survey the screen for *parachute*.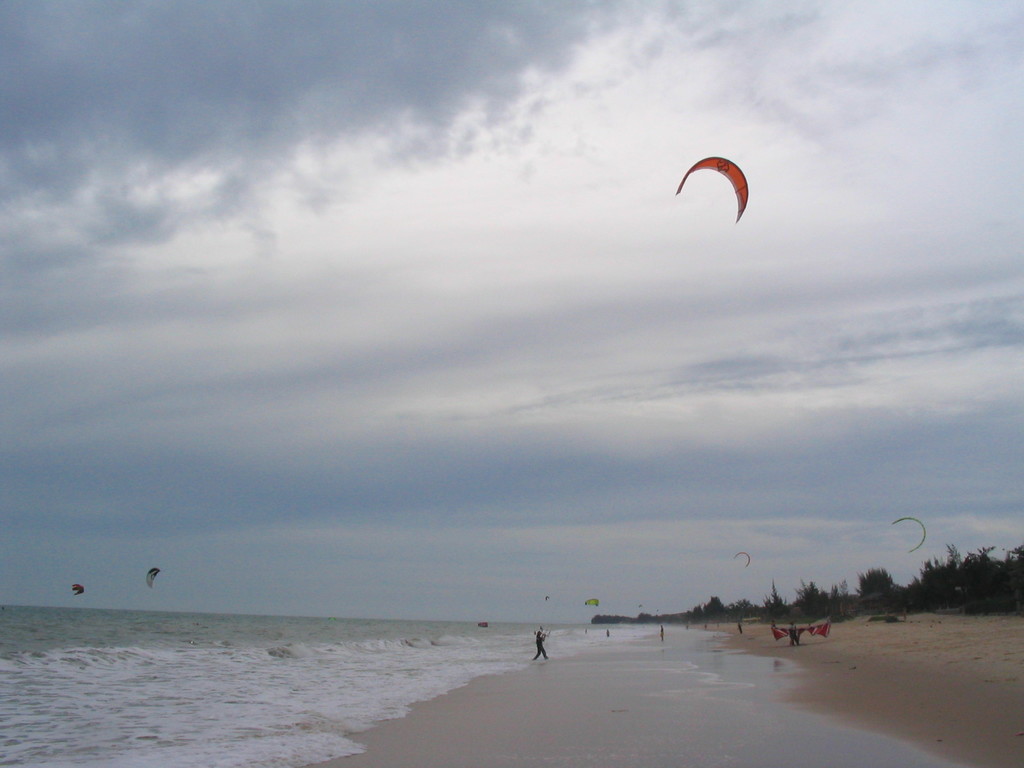
Survey found: x1=891 y1=516 x2=929 y2=560.
